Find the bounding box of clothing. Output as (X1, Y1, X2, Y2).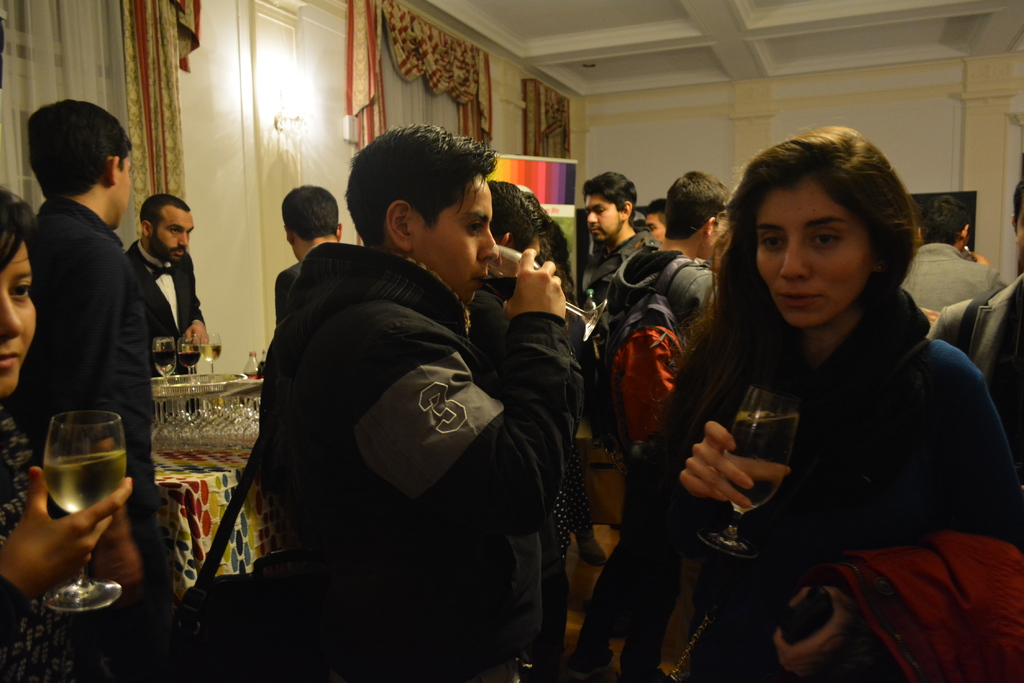
(20, 149, 161, 483).
